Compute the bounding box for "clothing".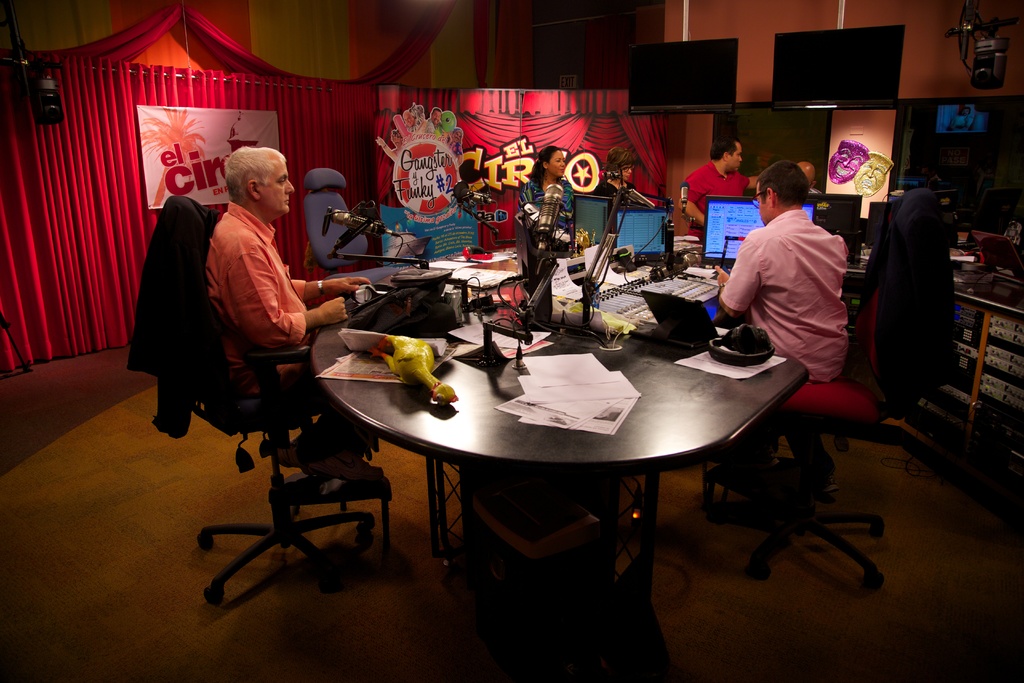
BBox(523, 179, 565, 258).
